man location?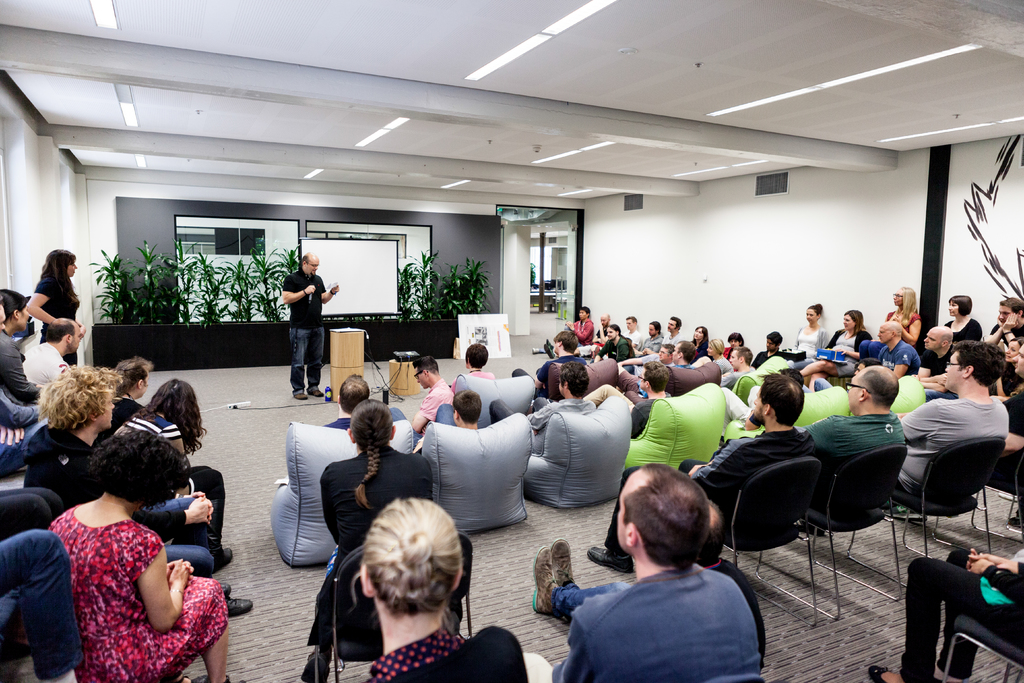
bbox=(584, 365, 815, 577)
